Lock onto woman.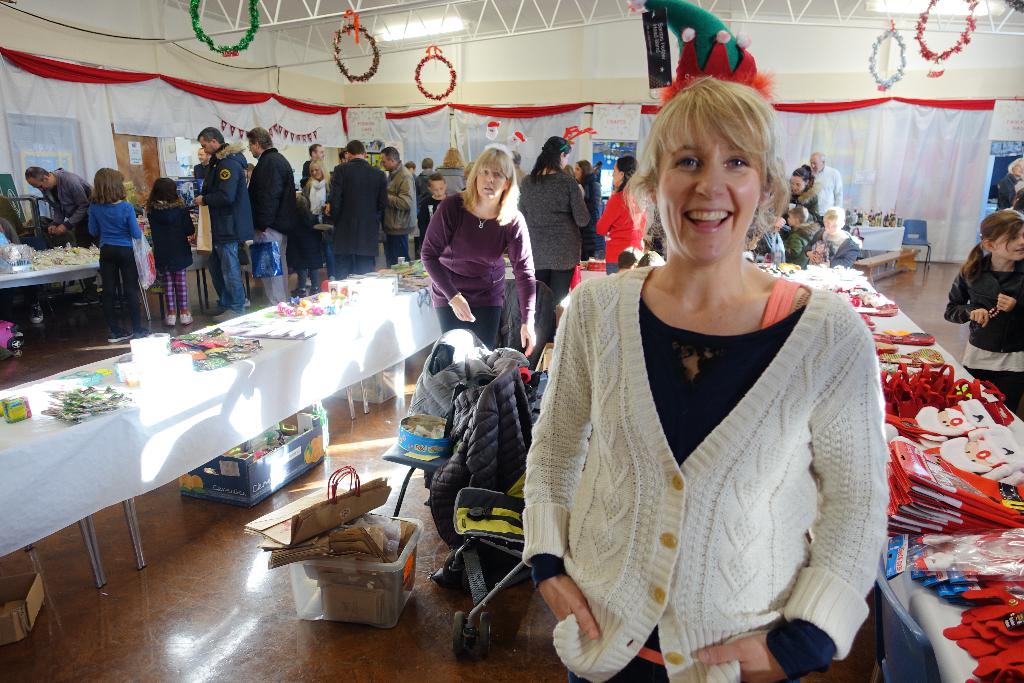
Locked: (593,156,646,267).
